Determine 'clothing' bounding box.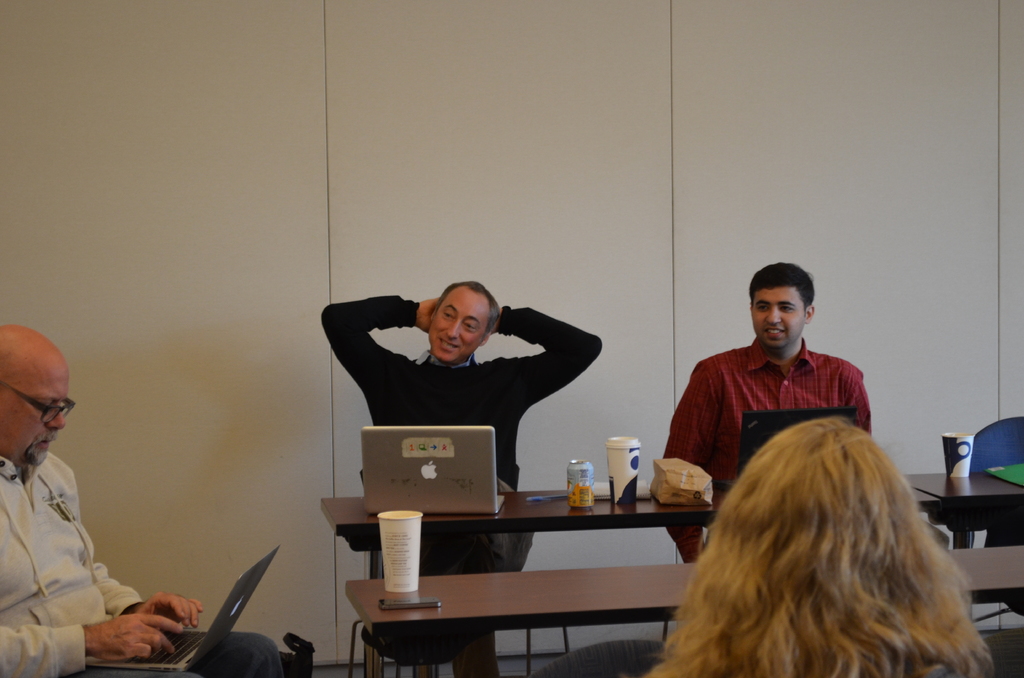
Determined: [664, 339, 887, 574].
